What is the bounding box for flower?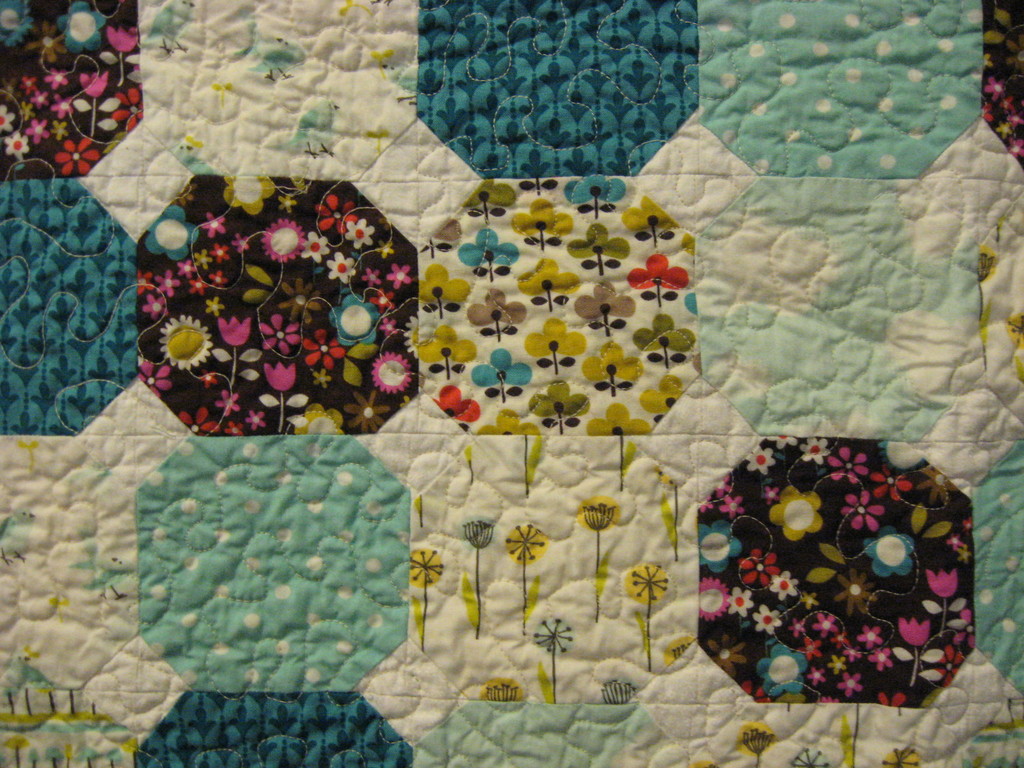
(264, 361, 294, 390).
